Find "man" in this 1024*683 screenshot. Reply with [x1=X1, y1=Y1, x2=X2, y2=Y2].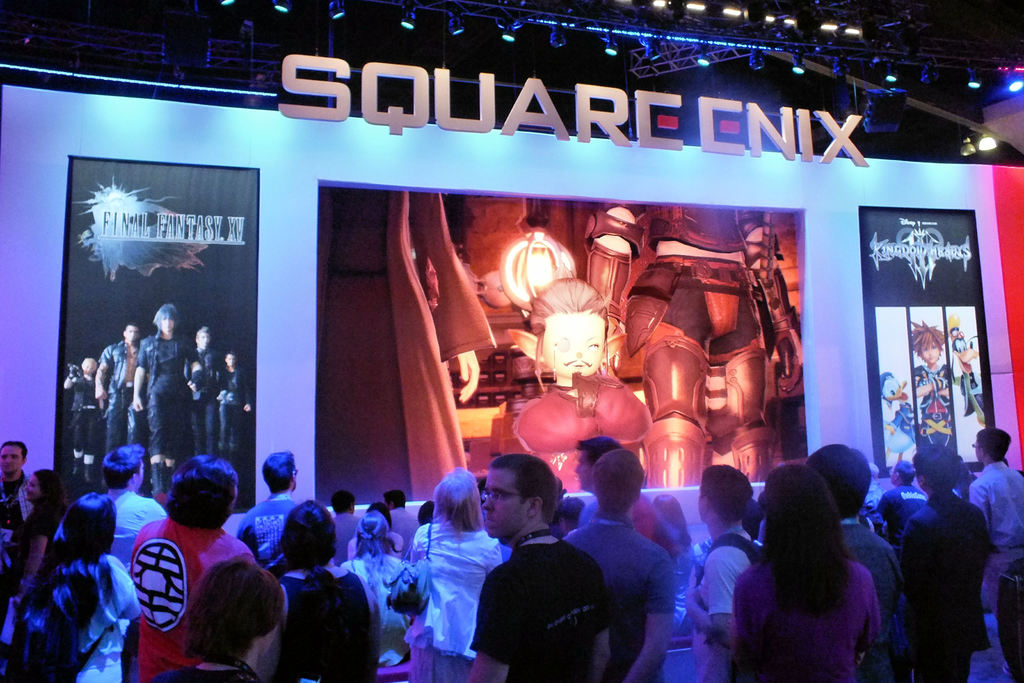
[x1=459, y1=470, x2=627, y2=682].
